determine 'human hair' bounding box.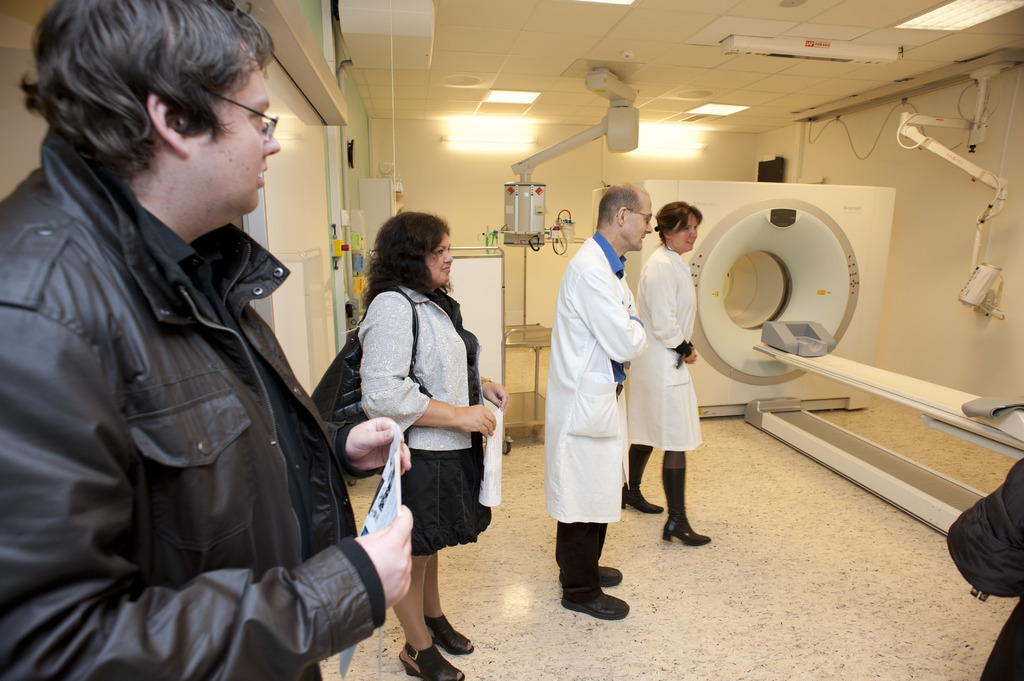
Determined: box(598, 181, 651, 228).
